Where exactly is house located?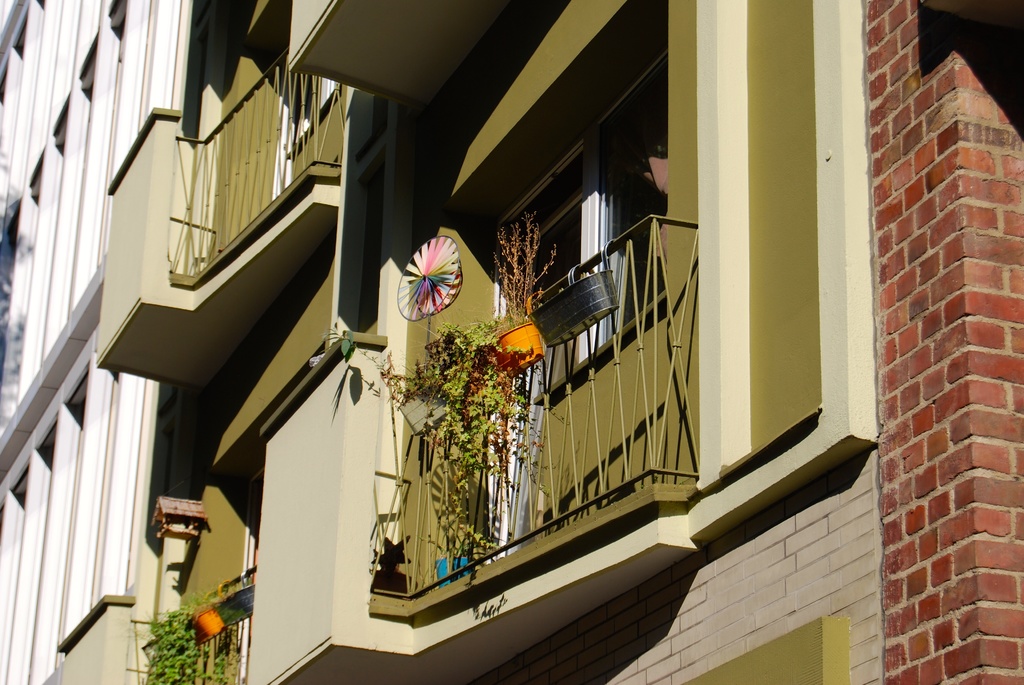
Its bounding box is [x1=86, y1=0, x2=1023, y2=684].
